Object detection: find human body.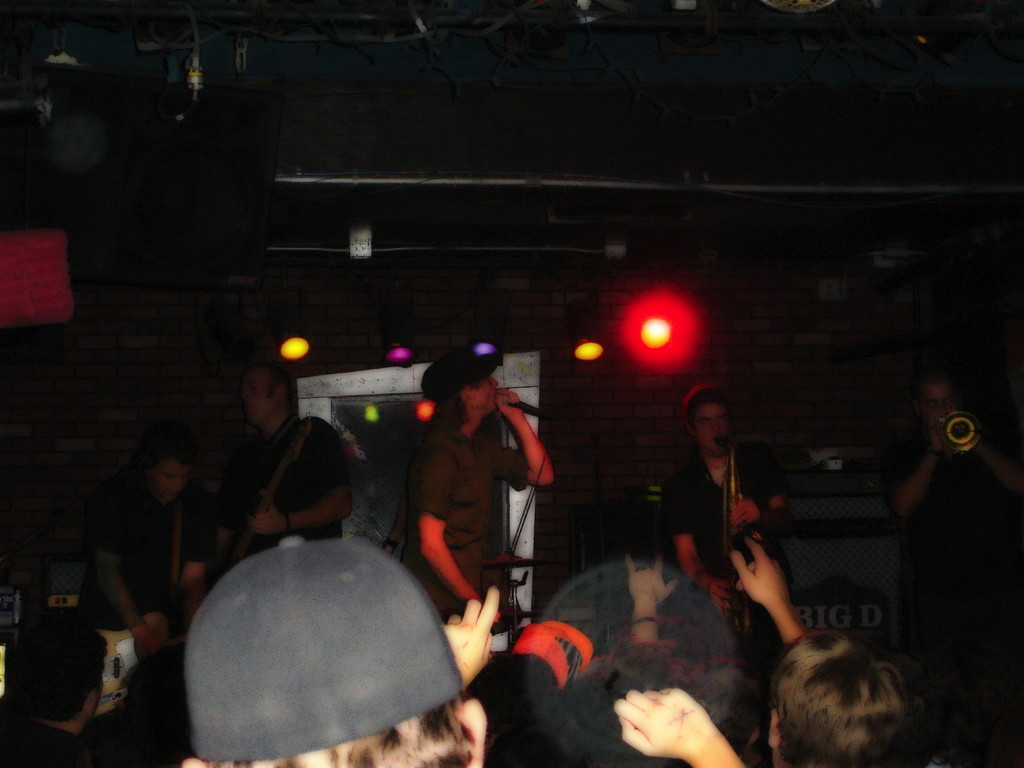
<box>663,381,791,767</box>.
